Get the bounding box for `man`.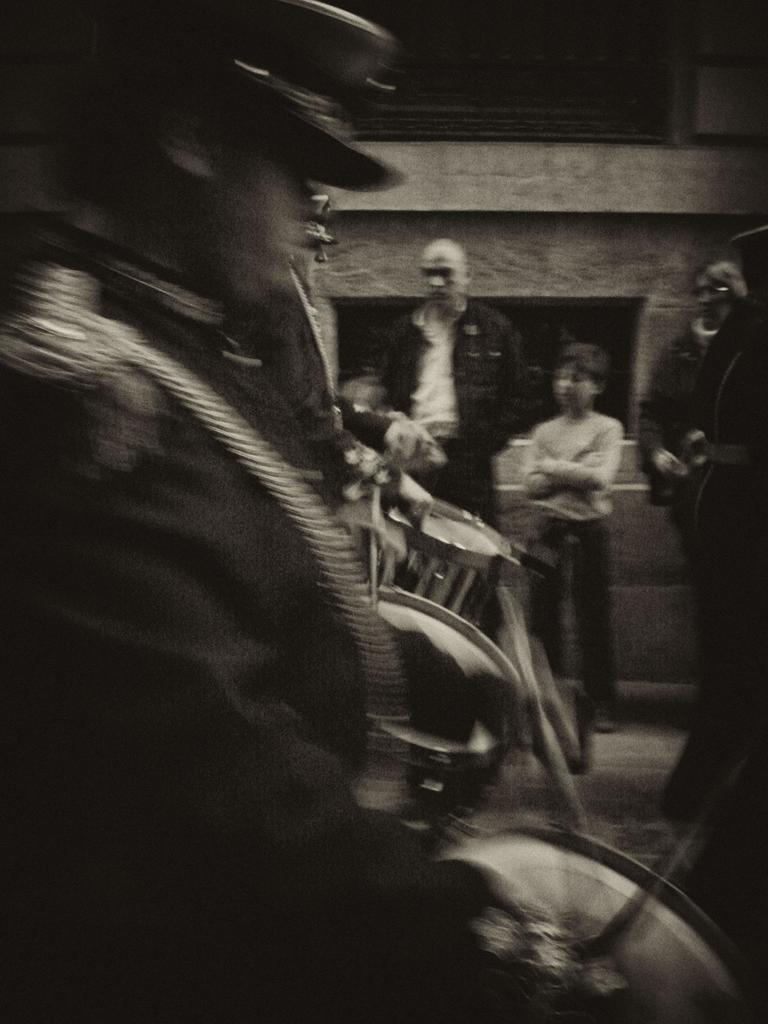
{"x1": 0, "y1": 0, "x2": 668, "y2": 1023}.
